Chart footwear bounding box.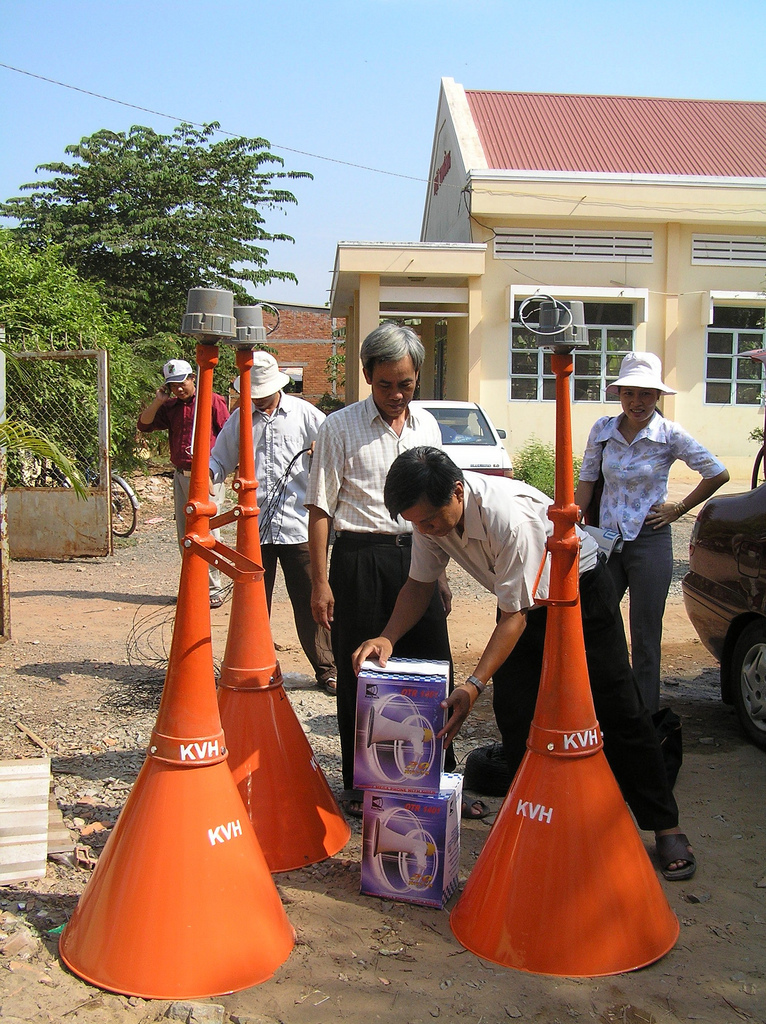
Charted: (left=462, top=792, right=494, bottom=824).
